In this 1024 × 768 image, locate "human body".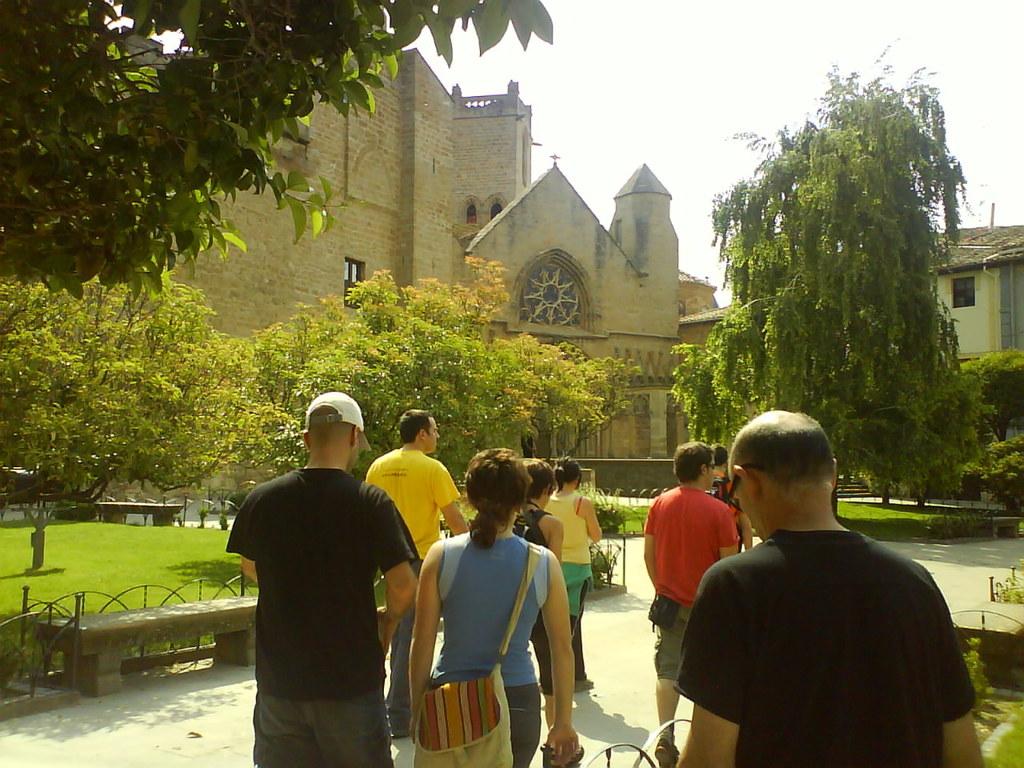
Bounding box: (left=688, top=484, right=986, bottom=767).
